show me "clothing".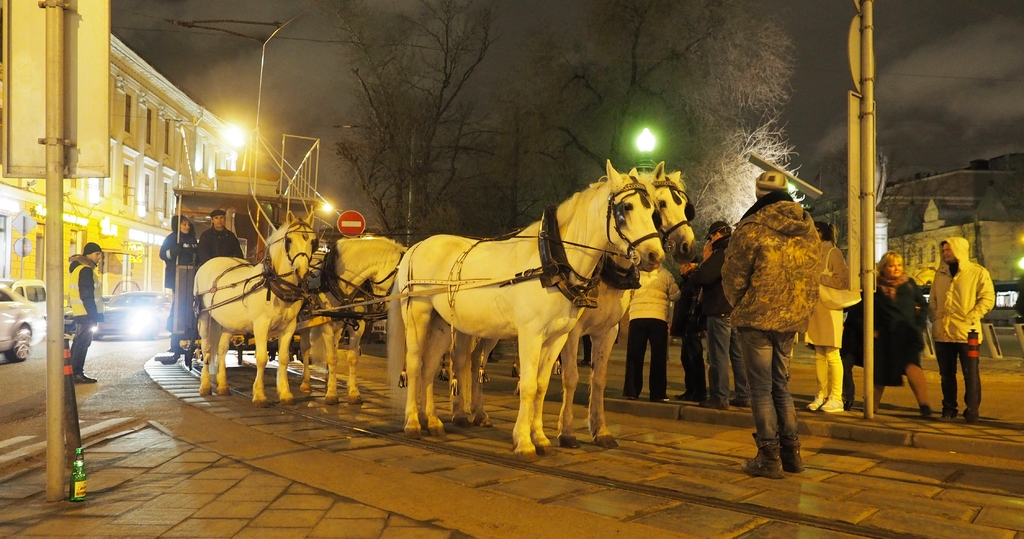
"clothing" is here: [x1=67, y1=253, x2=112, y2=324].
